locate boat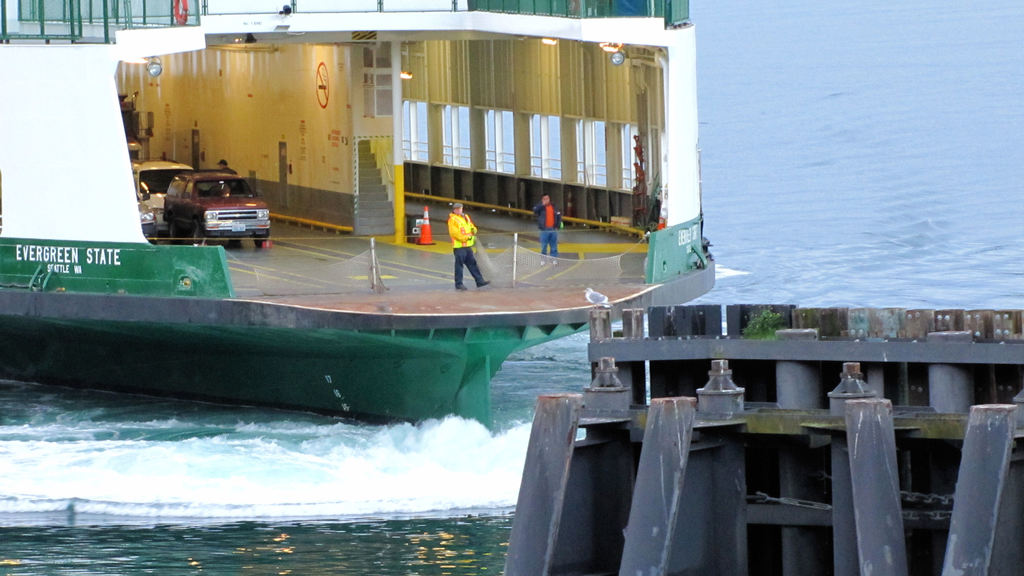
detection(0, 0, 716, 433)
